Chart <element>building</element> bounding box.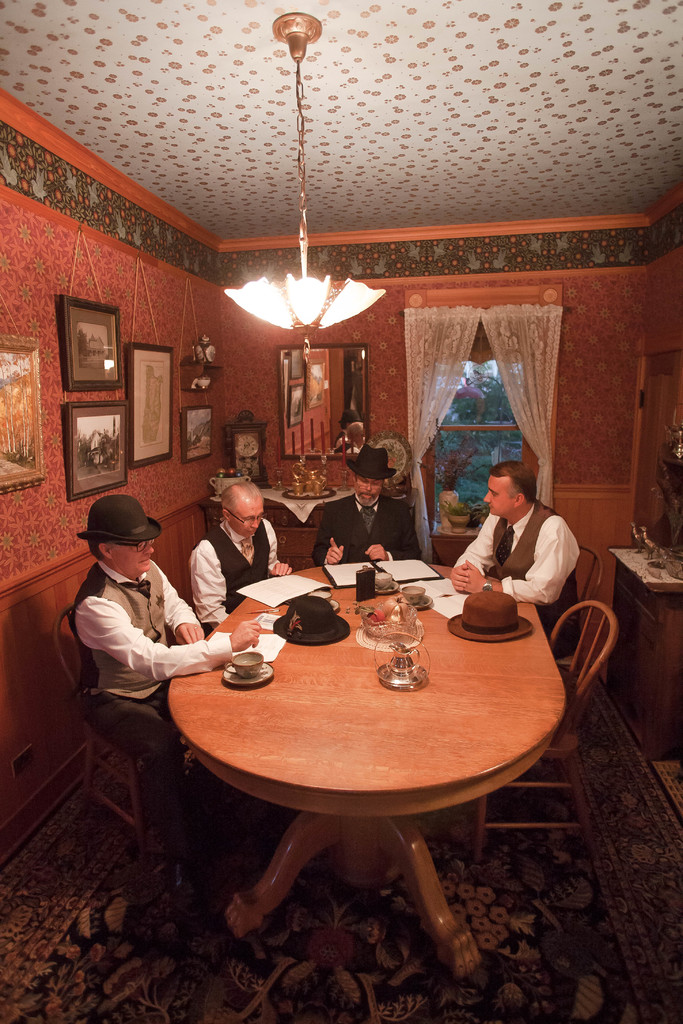
Charted: x1=0, y1=0, x2=682, y2=1023.
